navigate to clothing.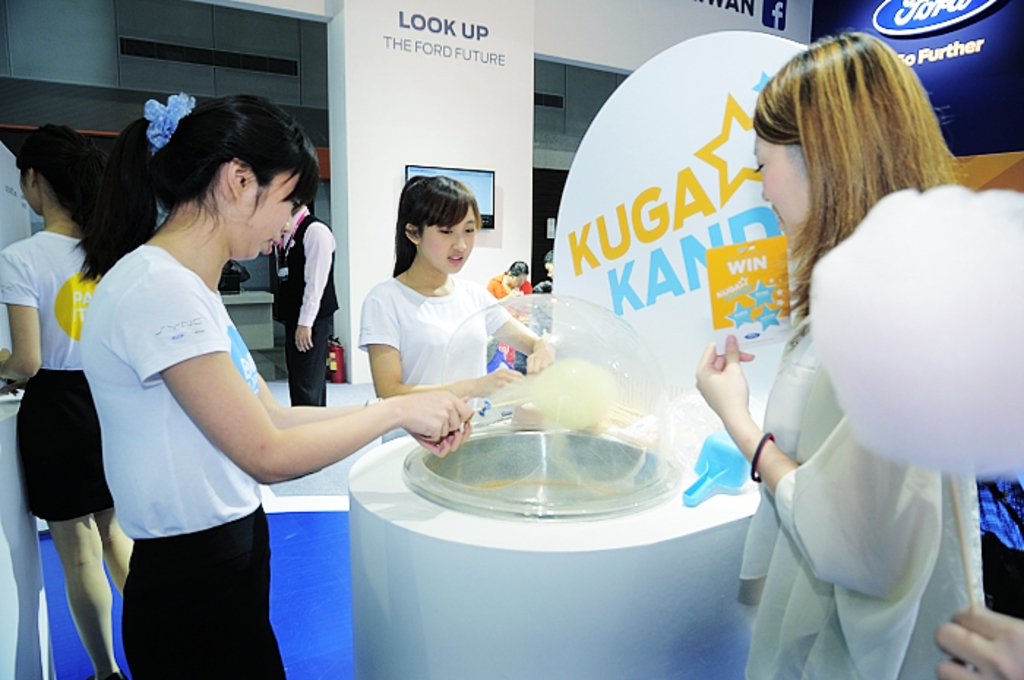
Navigation target: bbox(256, 199, 345, 407).
